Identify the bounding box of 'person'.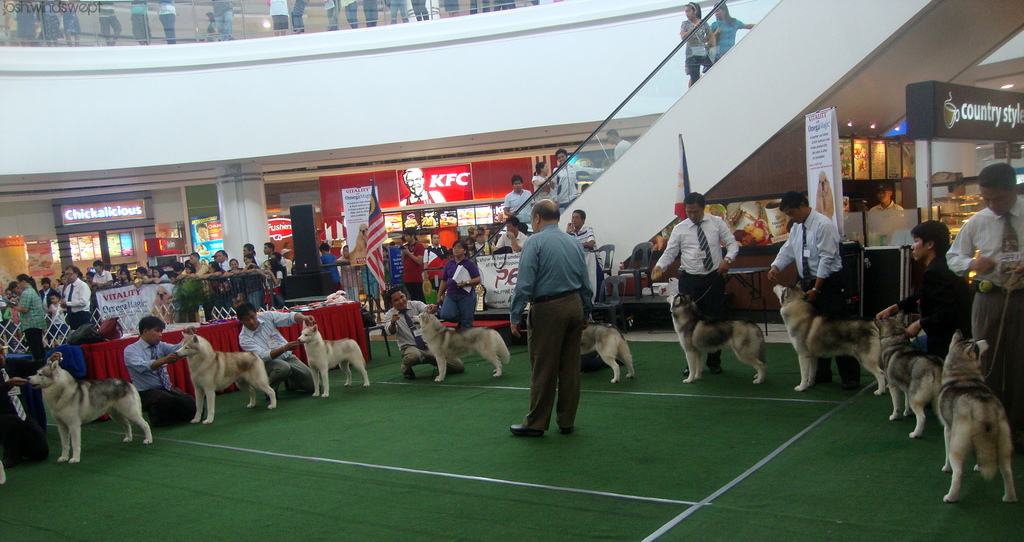
127:0:150:41.
